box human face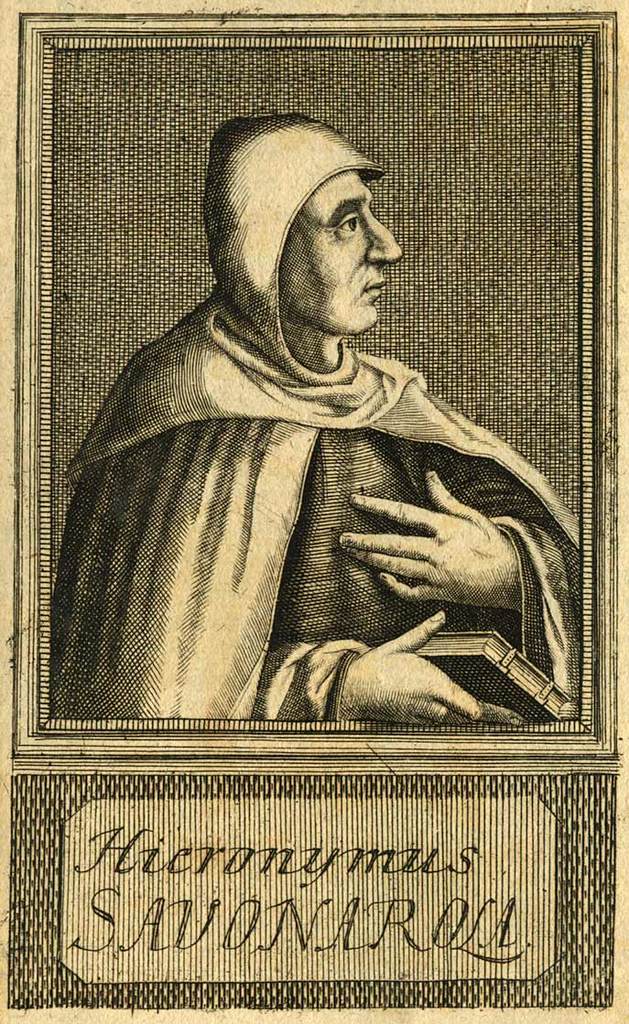
l=283, t=175, r=405, b=342
